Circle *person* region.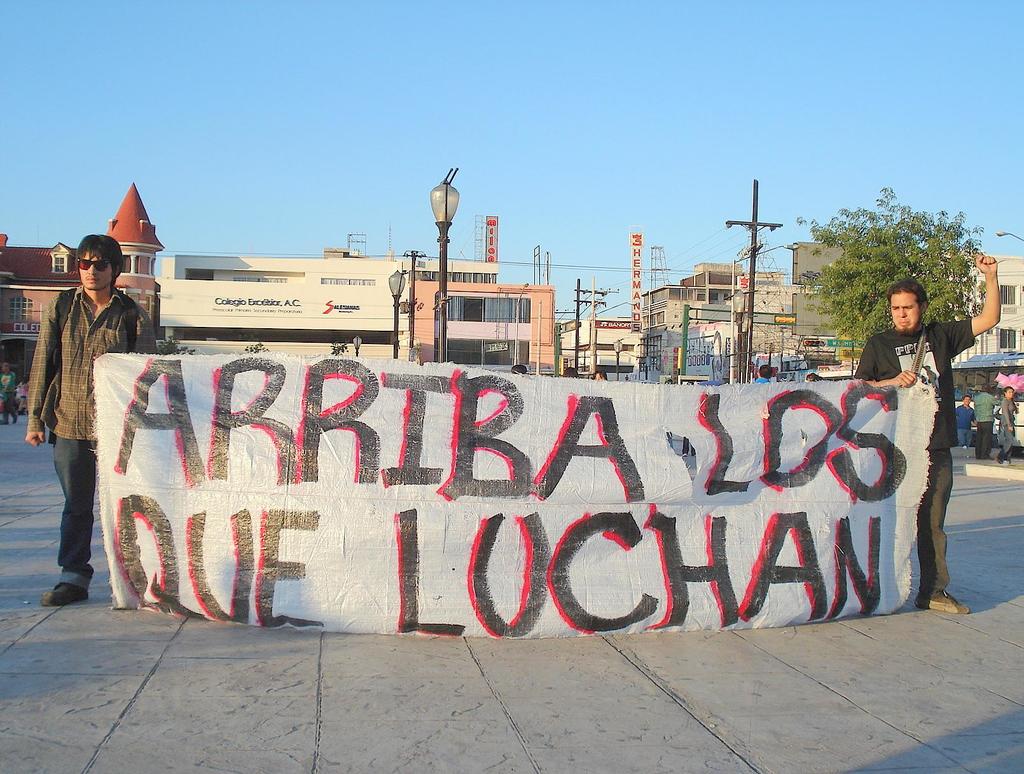
Region: bbox=[27, 211, 134, 620].
